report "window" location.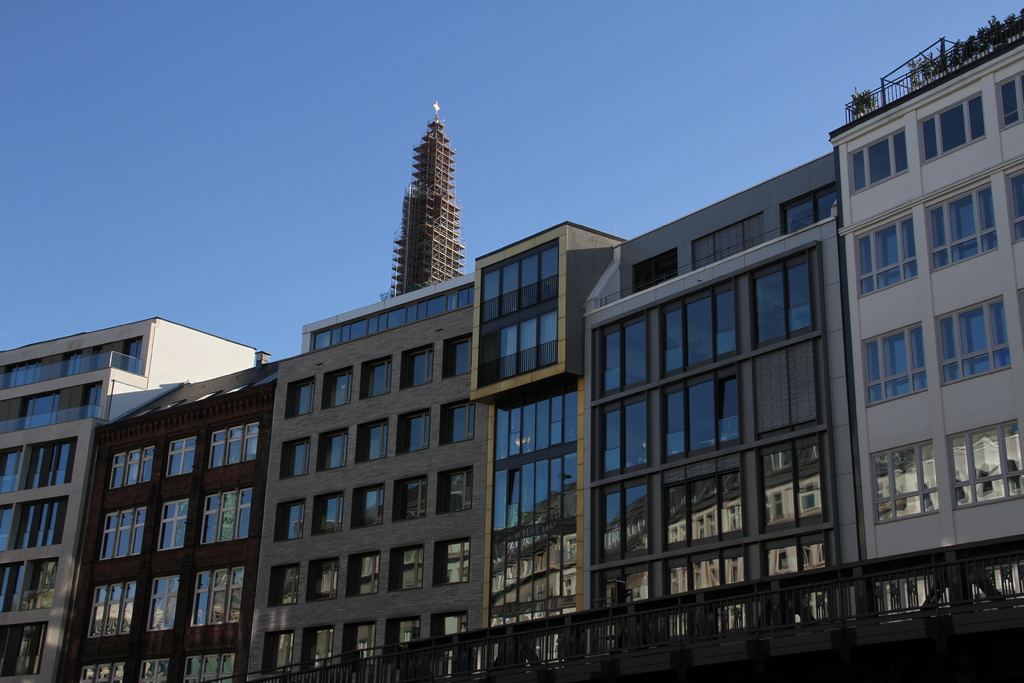
Report: bbox=(860, 320, 927, 406).
